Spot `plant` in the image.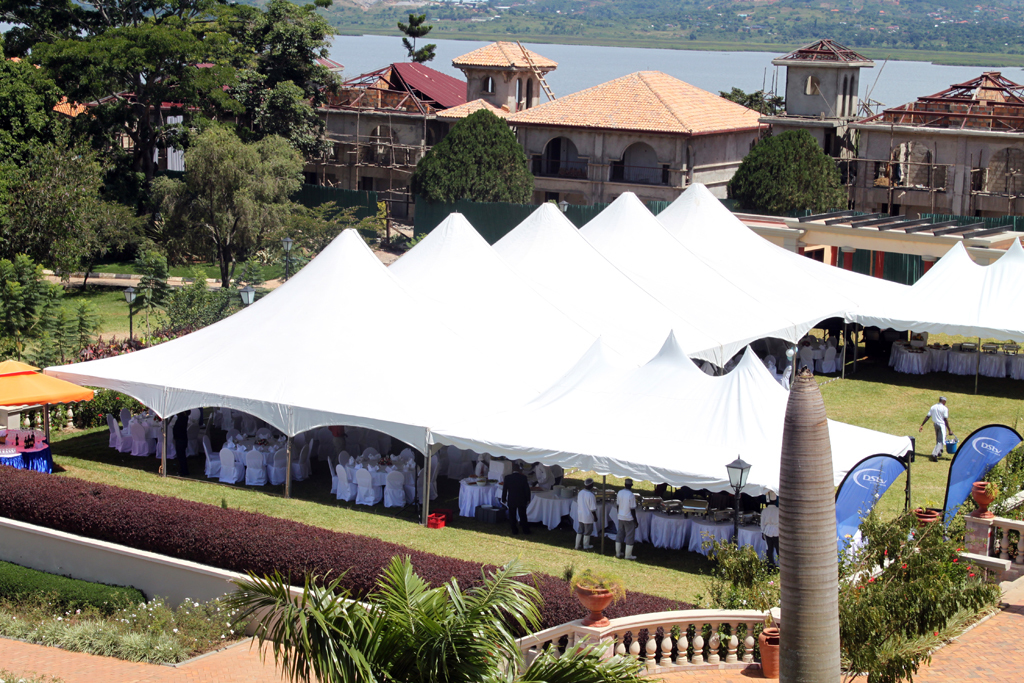
`plant` found at (0,469,783,652).
